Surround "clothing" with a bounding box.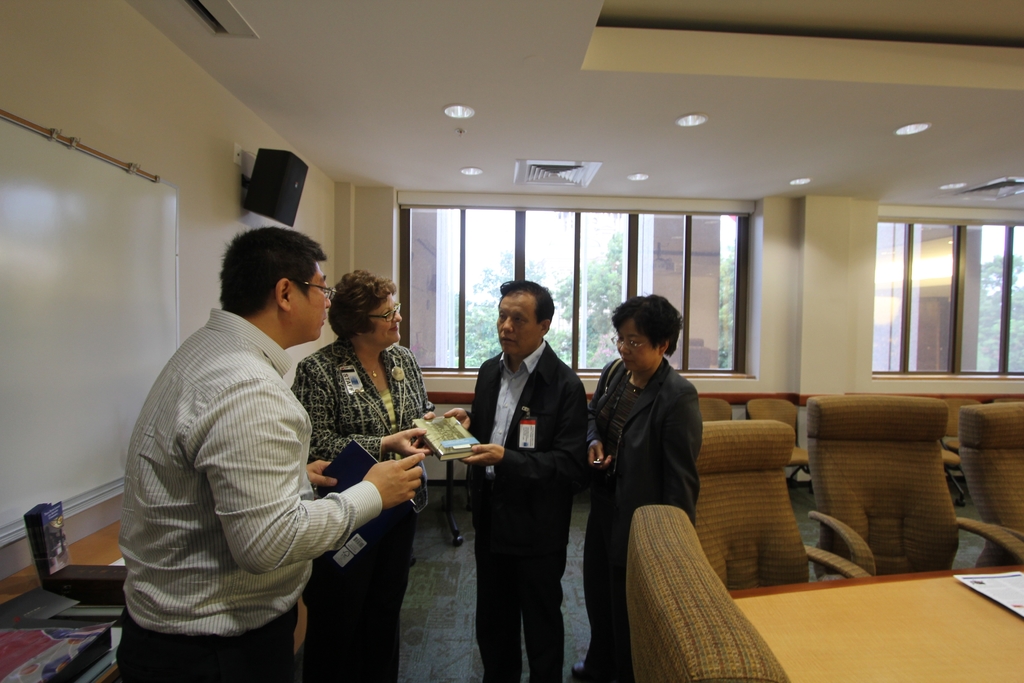
l=588, t=359, r=700, b=682.
